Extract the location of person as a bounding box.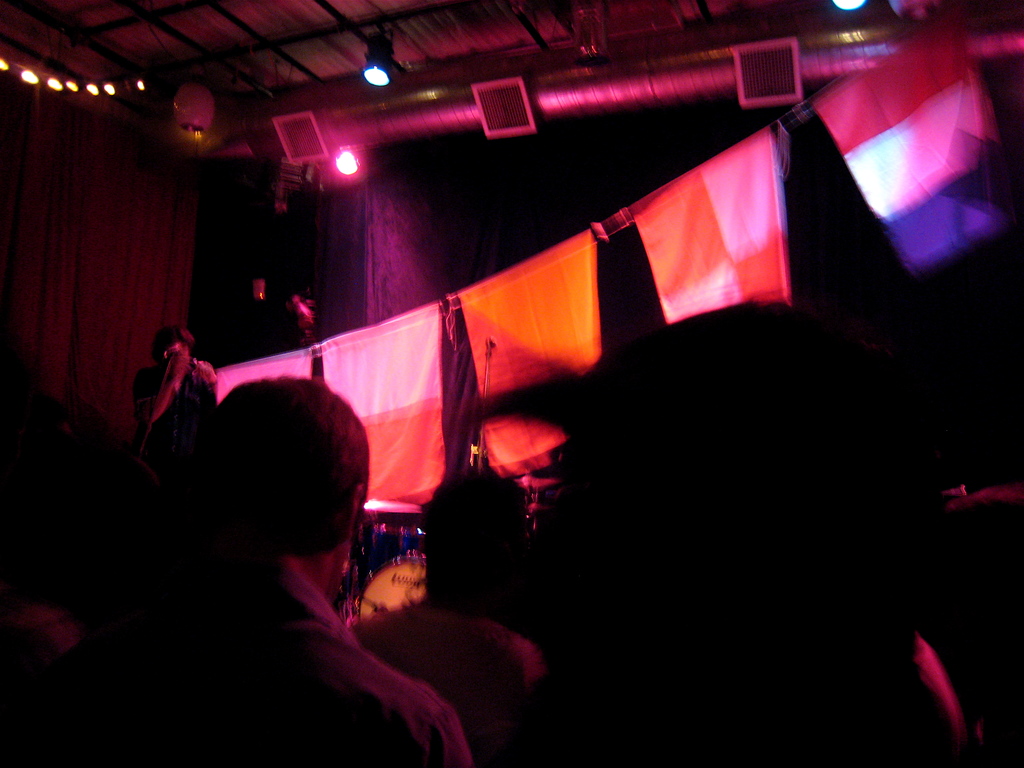
[356,462,546,767].
